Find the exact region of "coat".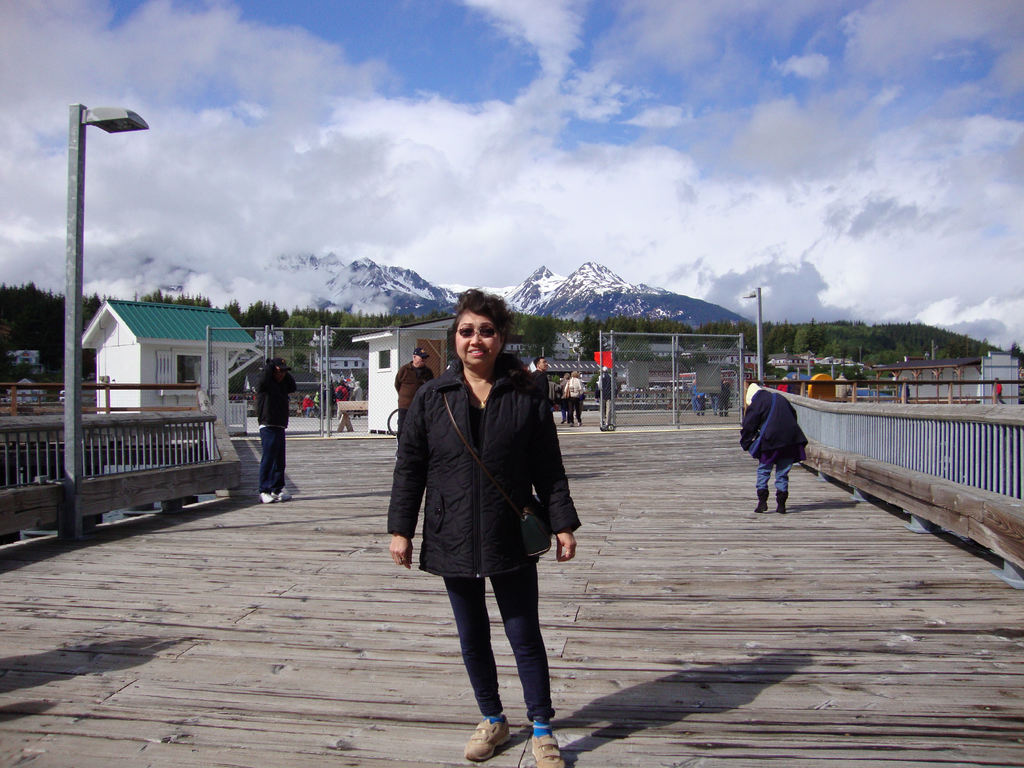
Exact region: 401:333:566:604.
